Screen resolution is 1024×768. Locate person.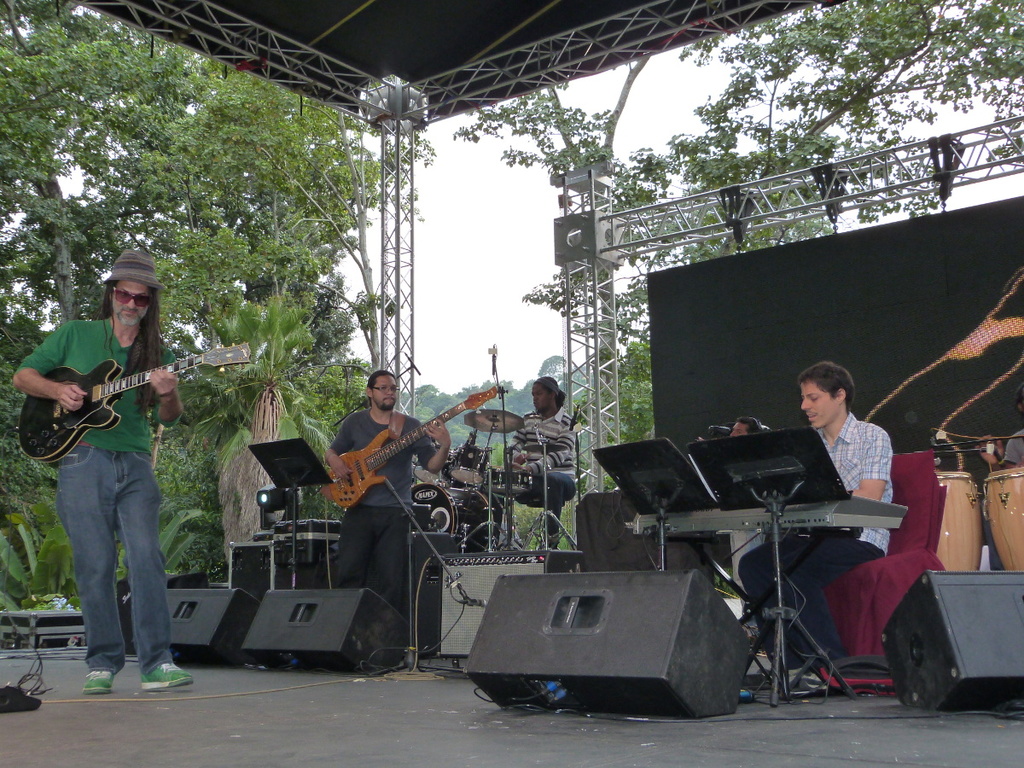
<region>744, 363, 896, 700</region>.
